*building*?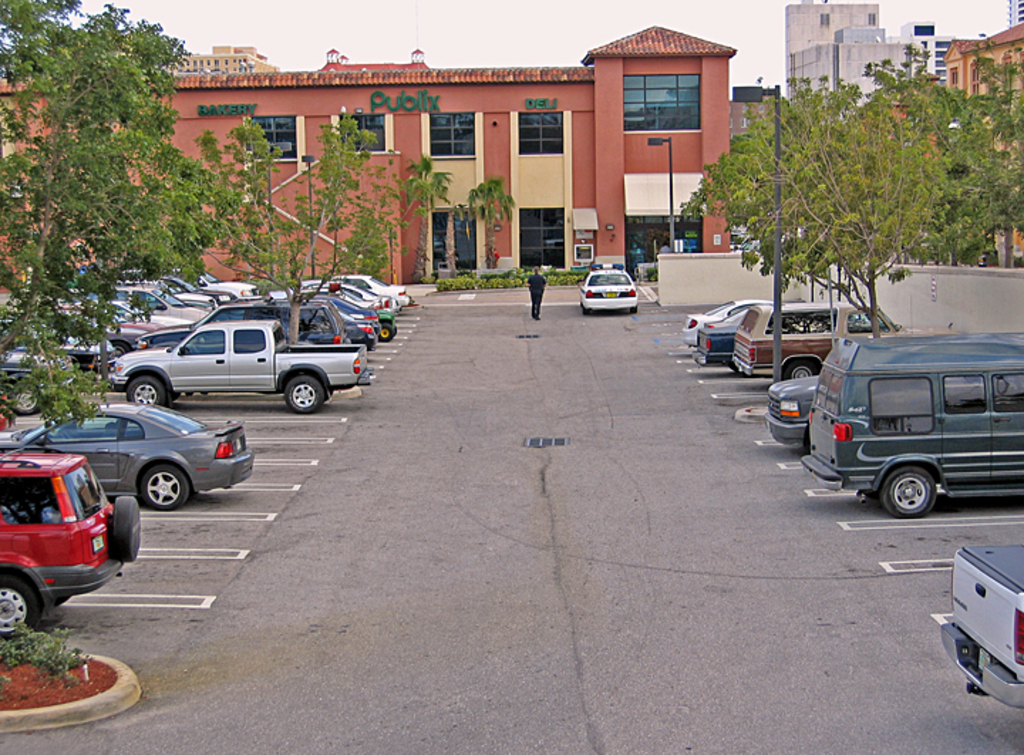
{"left": 785, "top": 6, "right": 912, "bottom": 98}
